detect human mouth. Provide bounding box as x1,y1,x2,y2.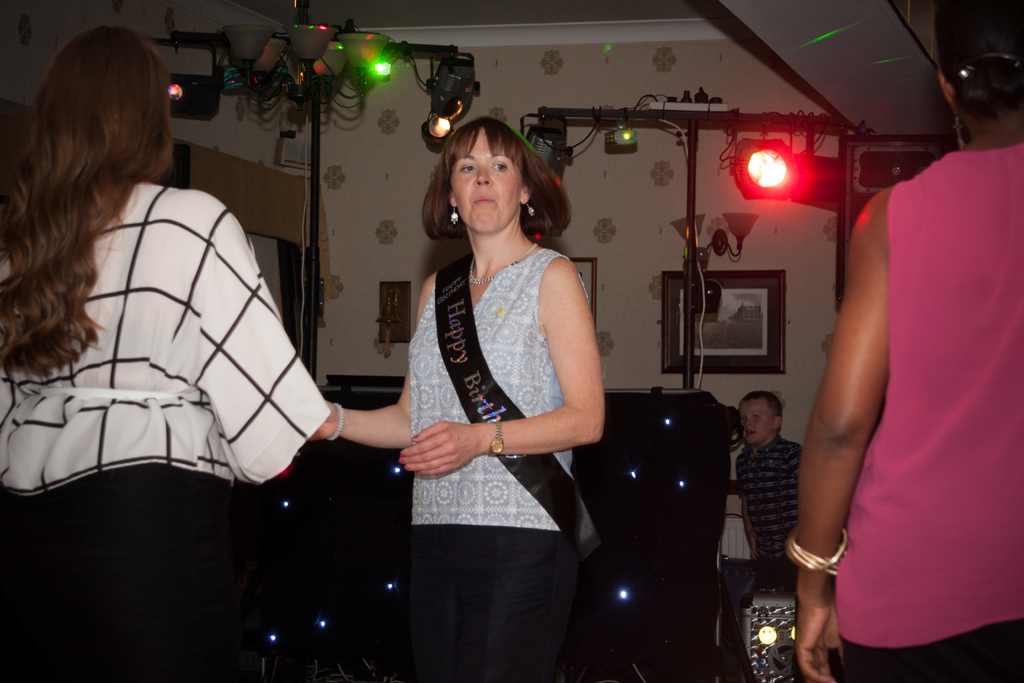
472,194,497,206.
